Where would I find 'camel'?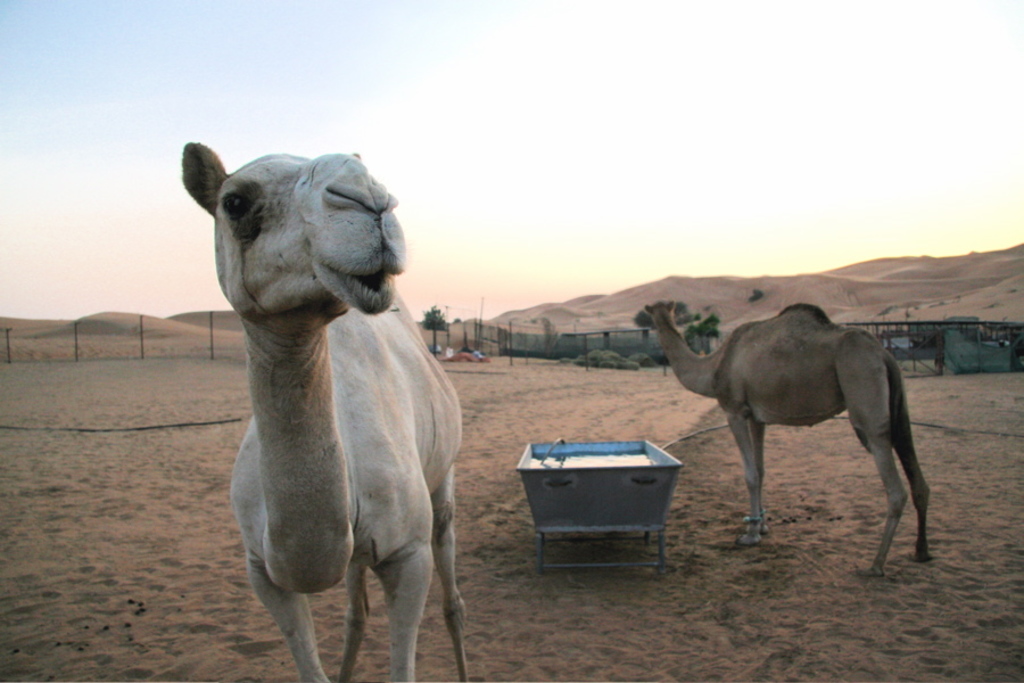
At 182:143:464:682.
